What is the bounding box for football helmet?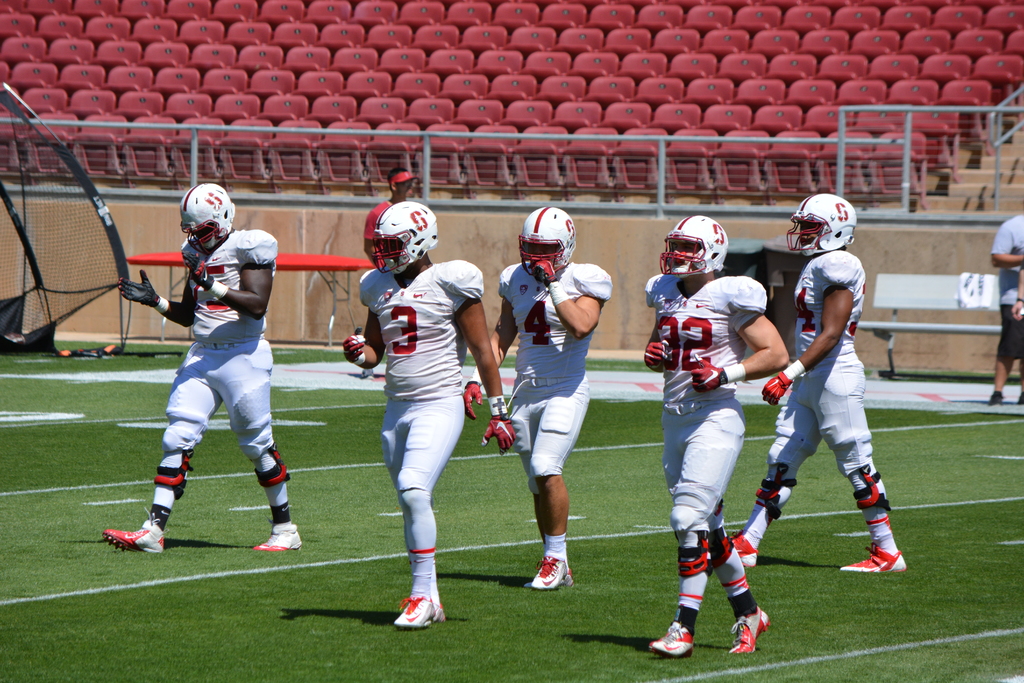
BBox(788, 192, 867, 260).
